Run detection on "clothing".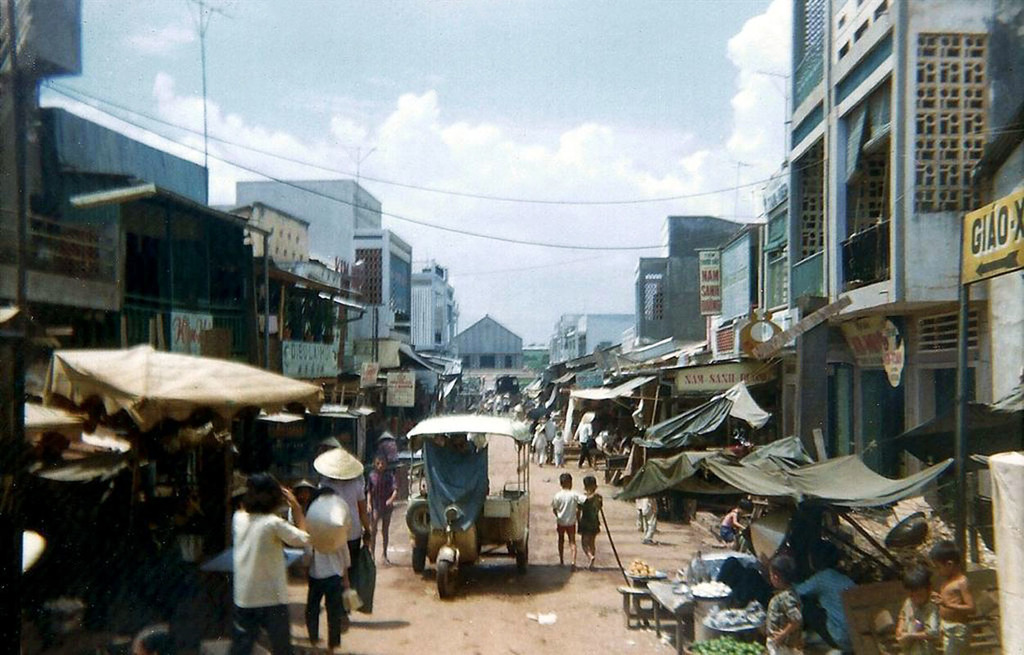
Result: [553, 437, 573, 466].
